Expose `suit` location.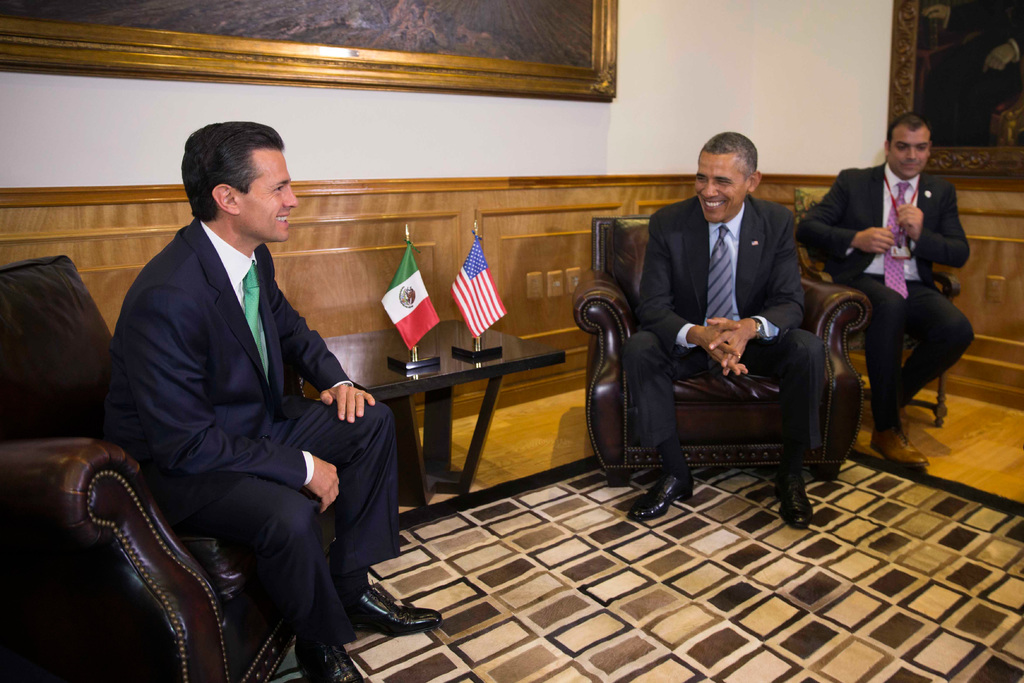
Exposed at <bbox>608, 149, 846, 525</bbox>.
